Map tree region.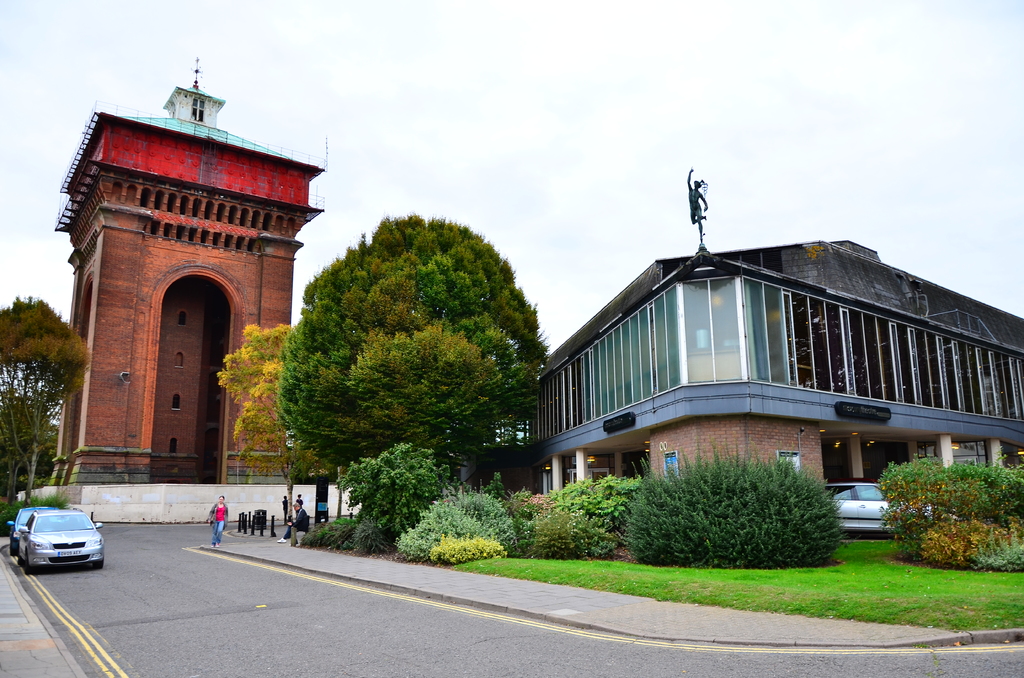
Mapped to [630,449,833,568].
